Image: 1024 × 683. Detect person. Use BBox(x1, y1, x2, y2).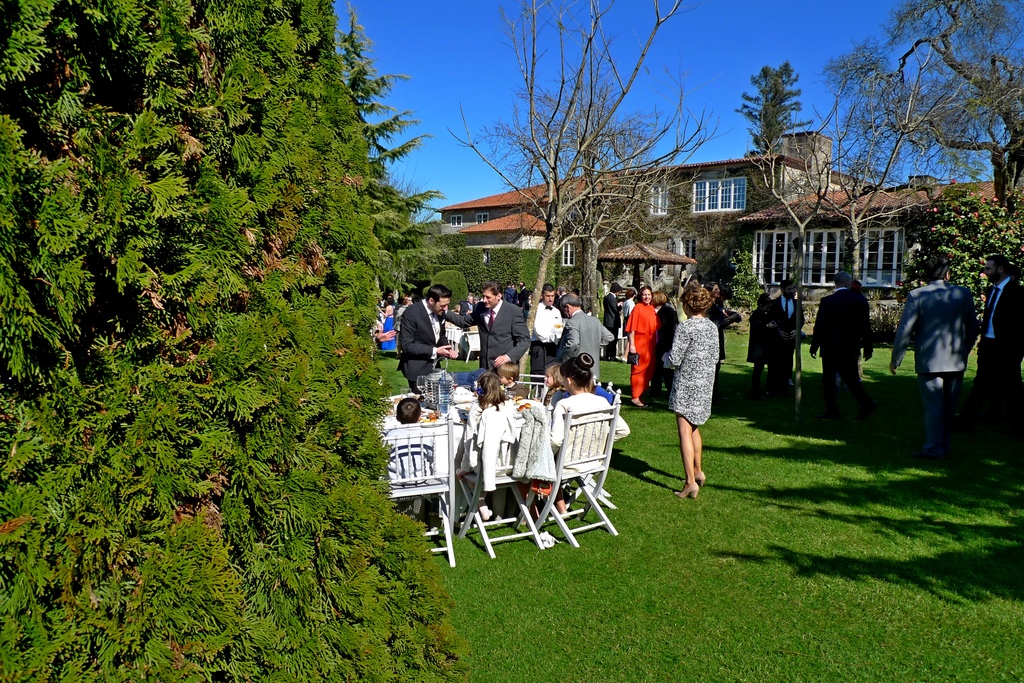
BBox(748, 294, 776, 390).
